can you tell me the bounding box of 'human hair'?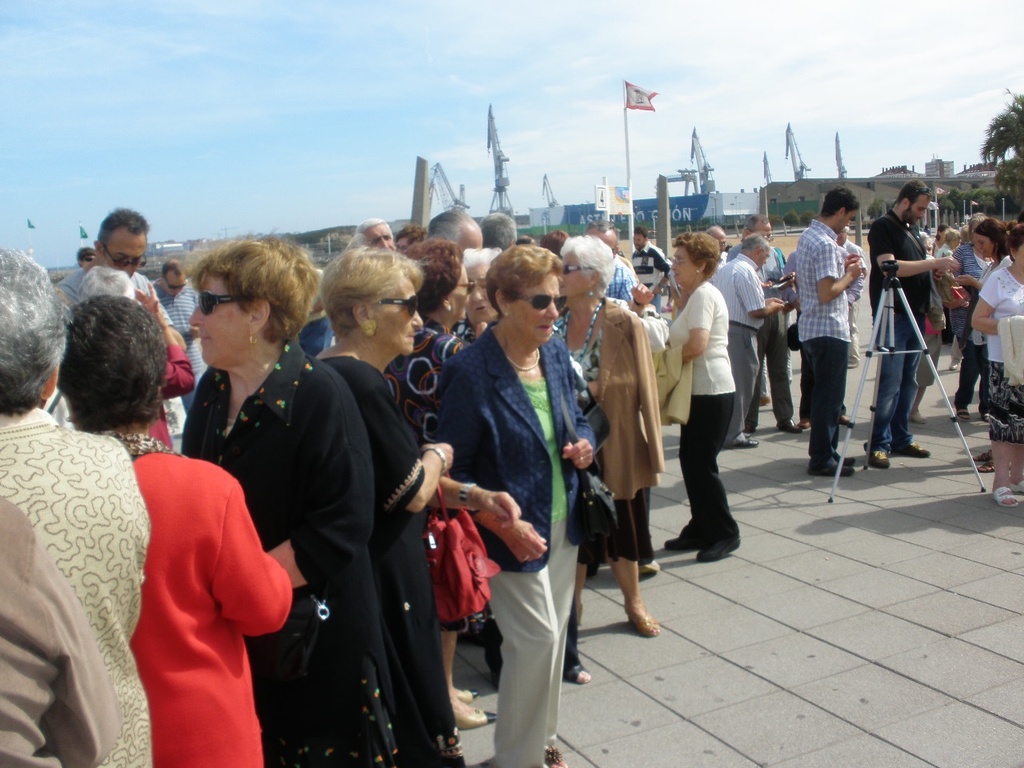
538 229 570 251.
